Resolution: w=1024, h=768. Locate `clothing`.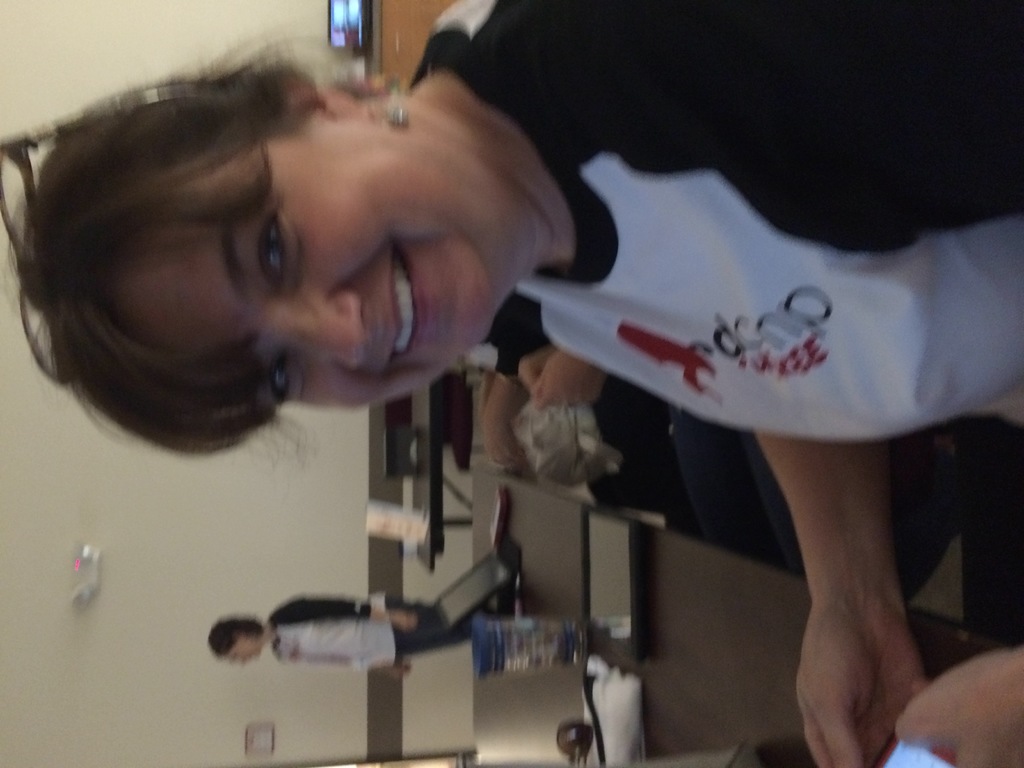
crop(408, 0, 1022, 443).
